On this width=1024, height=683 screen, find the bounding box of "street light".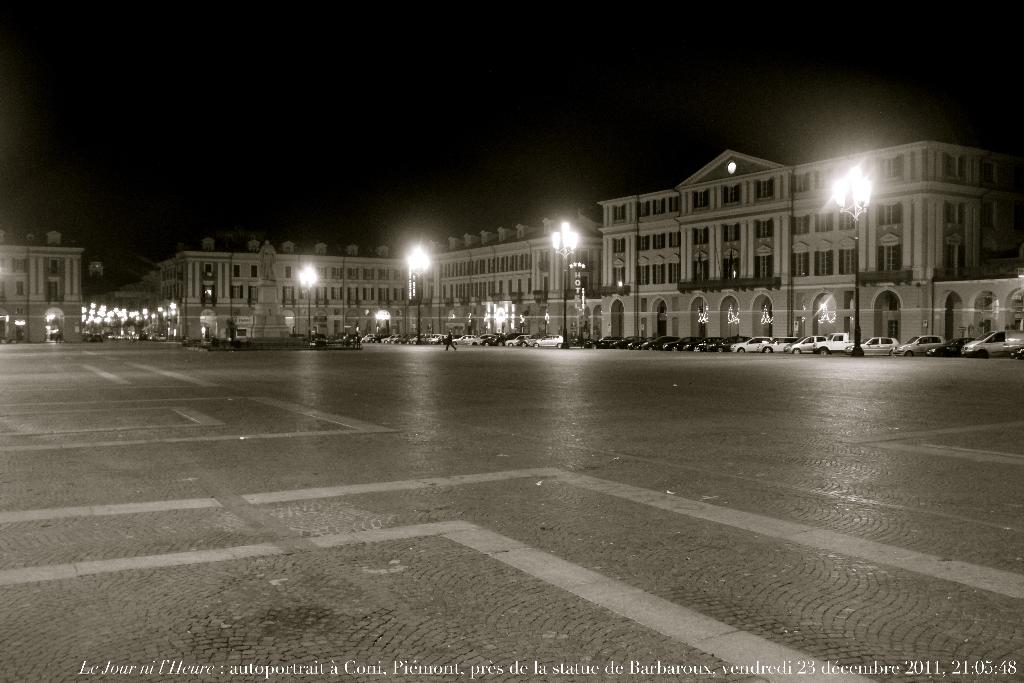
Bounding box: select_region(831, 163, 874, 363).
